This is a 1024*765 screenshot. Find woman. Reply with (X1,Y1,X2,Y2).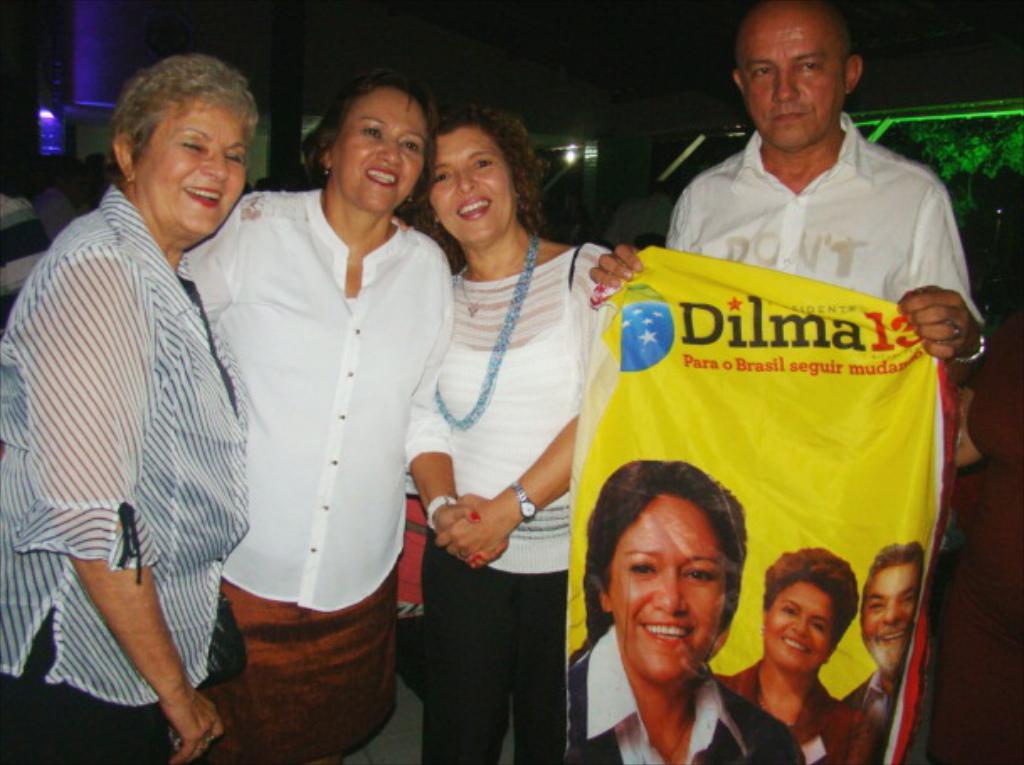
(385,104,605,763).
